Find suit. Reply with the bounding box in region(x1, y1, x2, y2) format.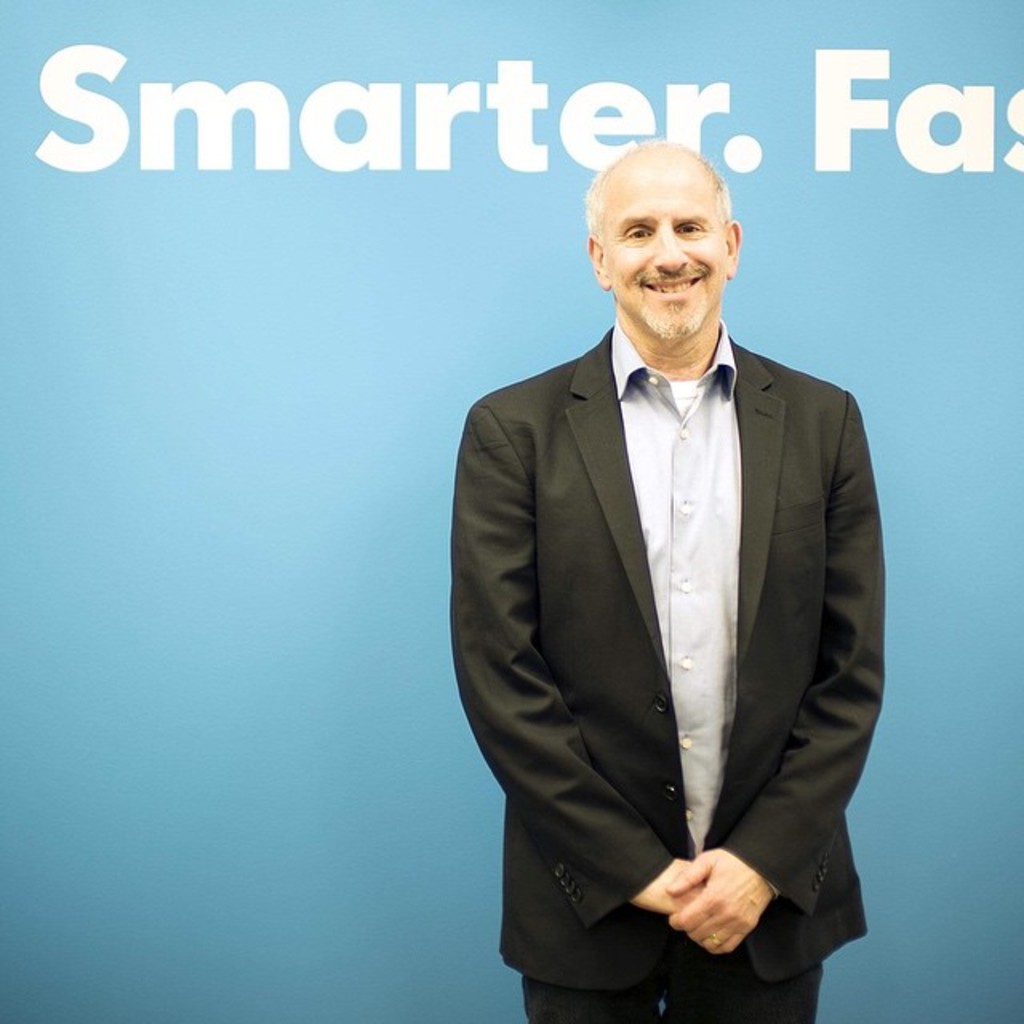
region(451, 179, 901, 1018).
